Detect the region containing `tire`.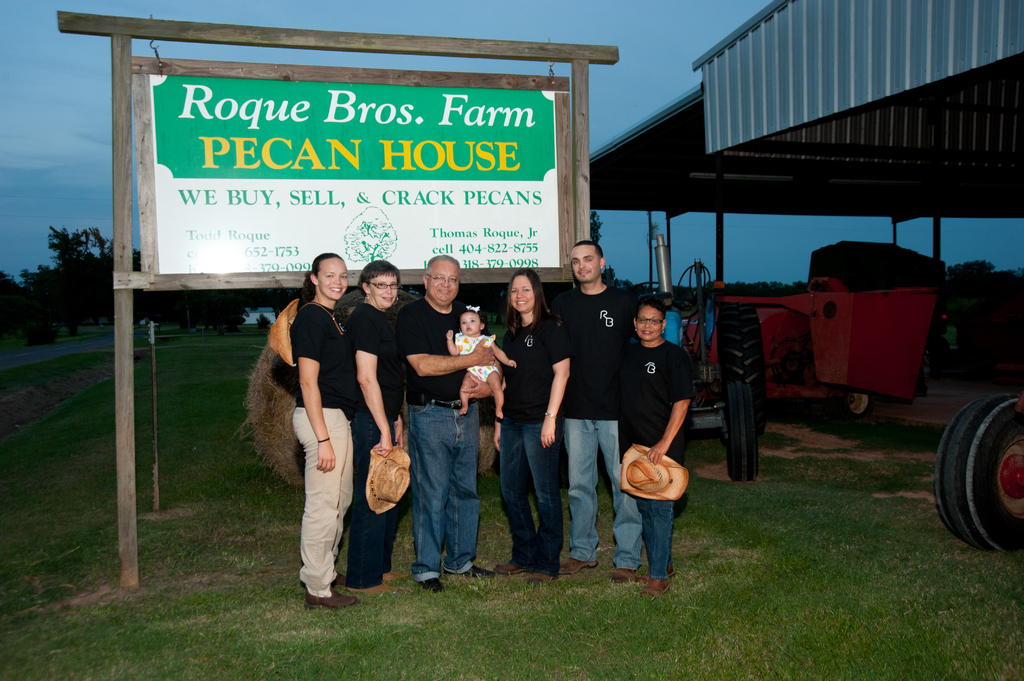
region(834, 380, 880, 424).
